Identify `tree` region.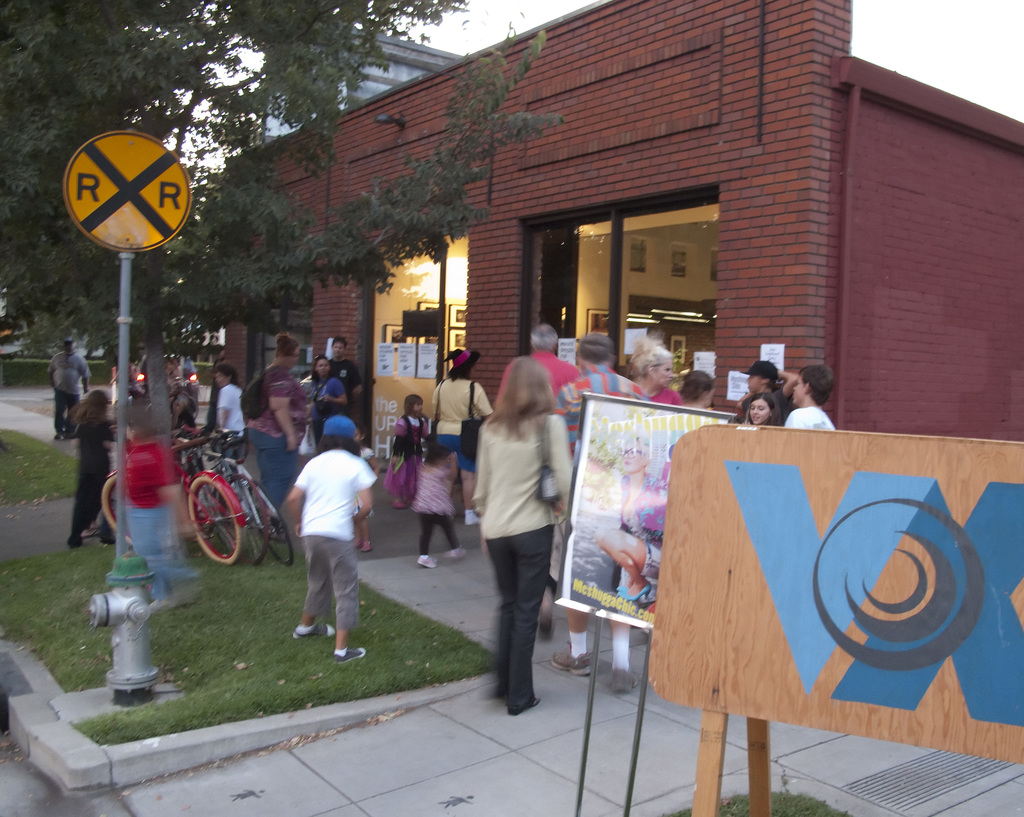
Region: 0:0:566:452.
